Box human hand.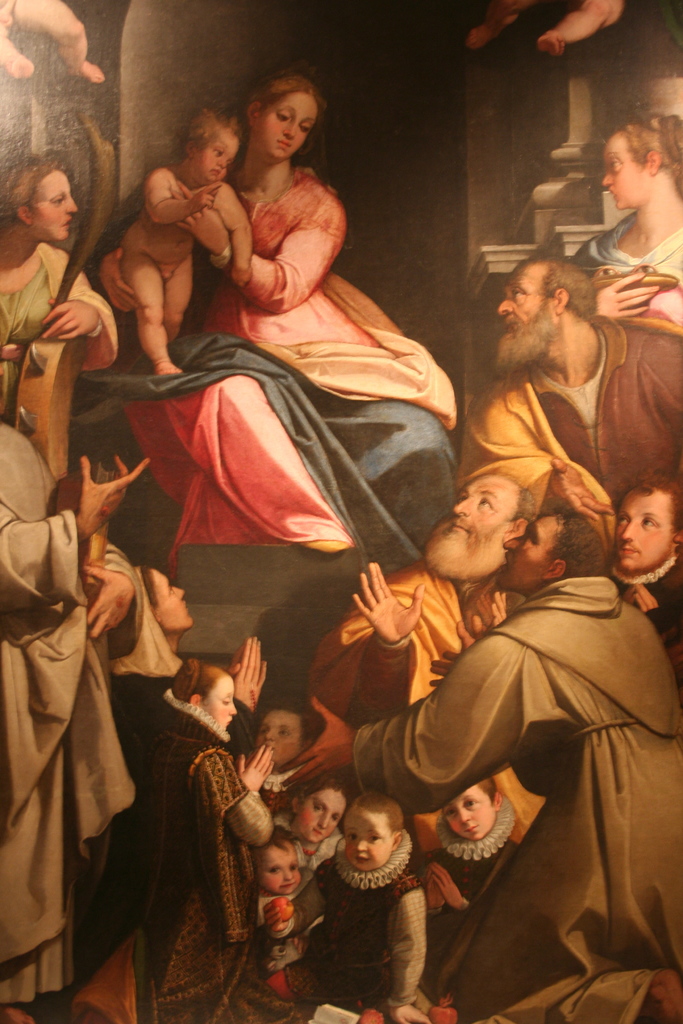
detection(345, 573, 435, 646).
